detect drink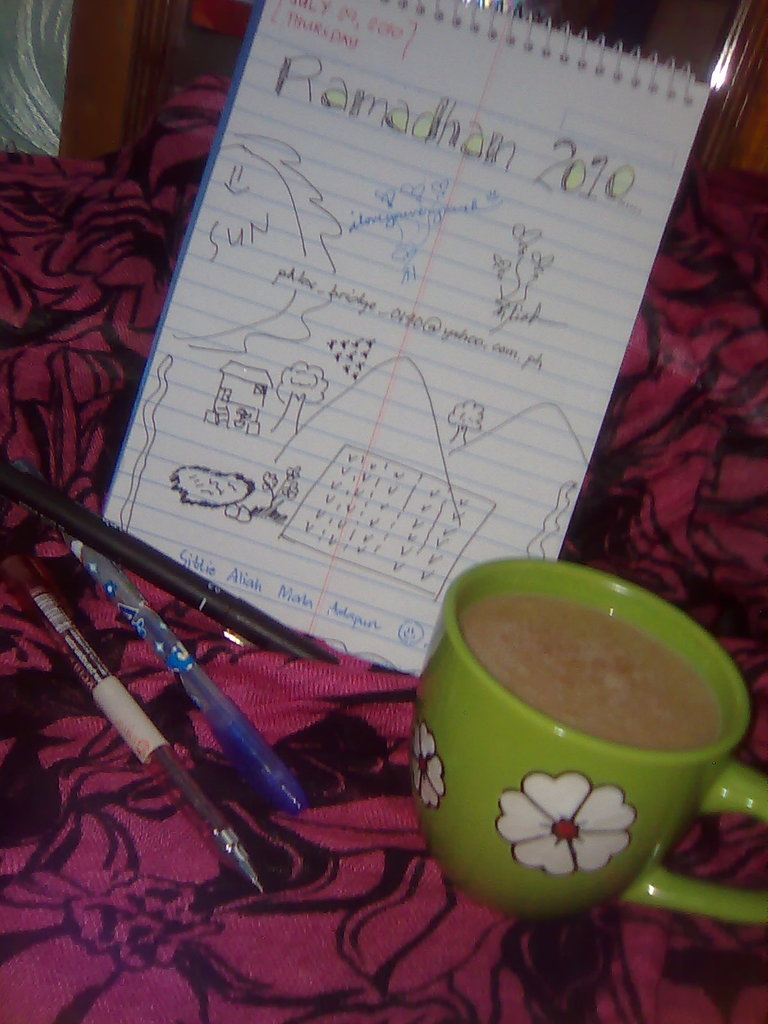
<box>470,596,723,743</box>
